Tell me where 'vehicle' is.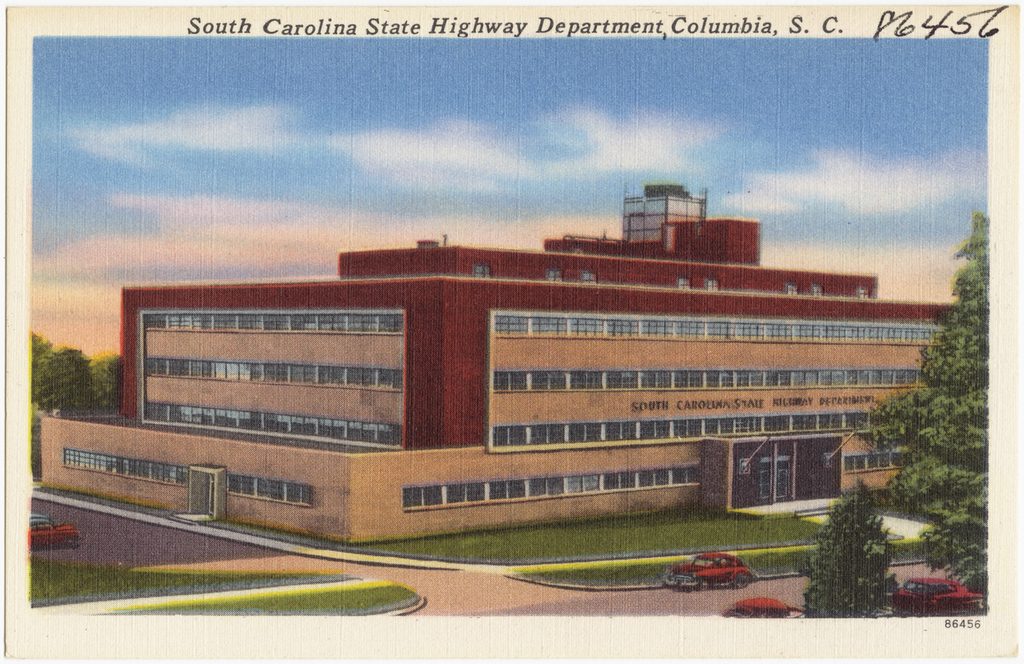
'vehicle' is at (x1=661, y1=550, x2=754, y2=592).
